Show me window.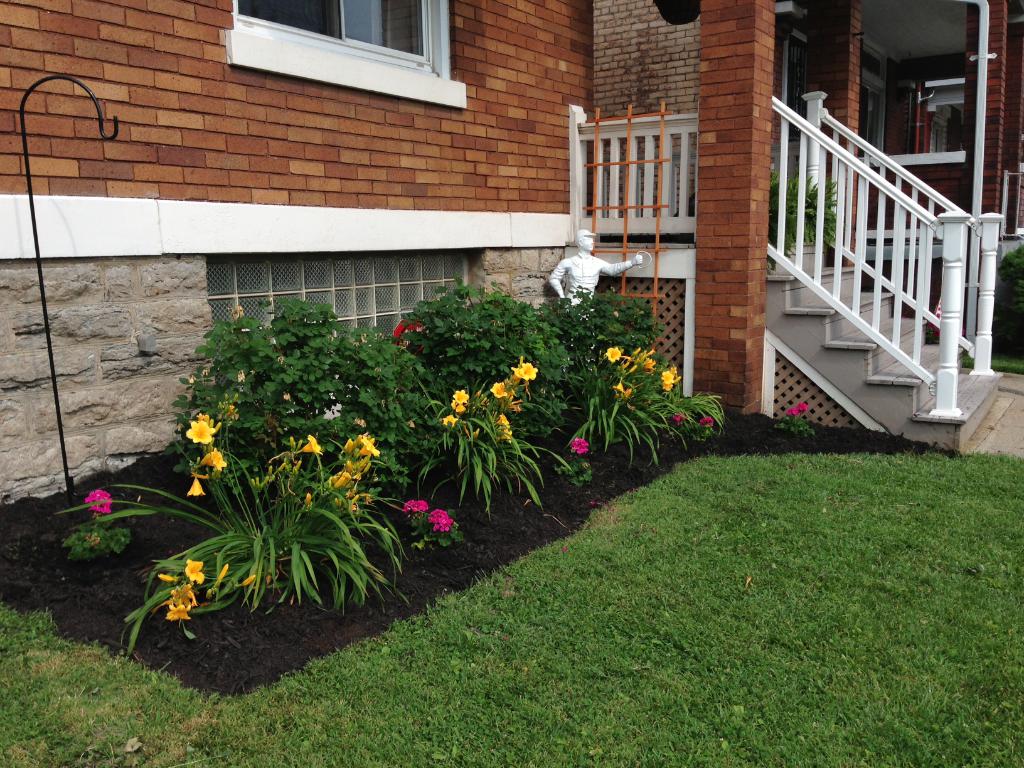
window is here: bbox=[206, 0, 468, 85].
